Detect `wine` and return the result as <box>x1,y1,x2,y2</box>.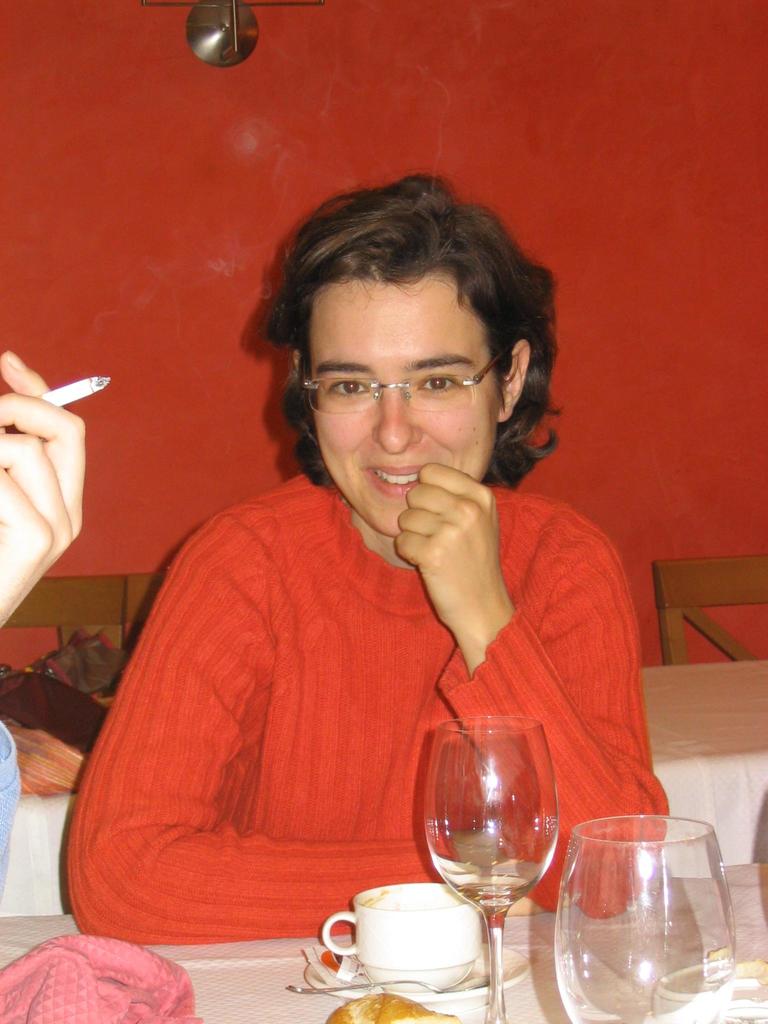
<box>547,822,739,1023</box>.
